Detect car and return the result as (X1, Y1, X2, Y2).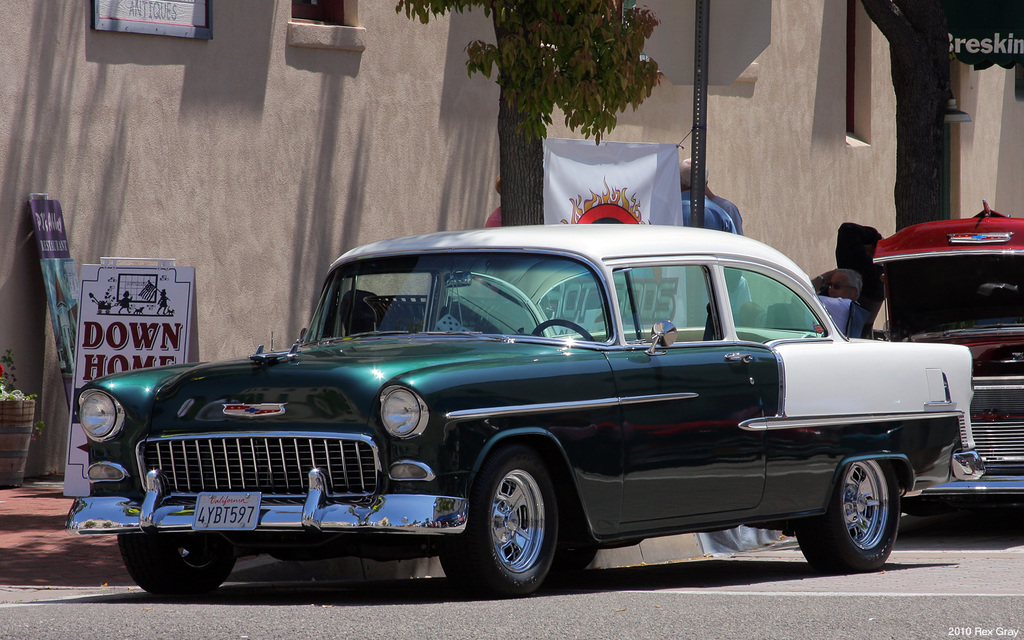
(845, 199, 1023, 542).
